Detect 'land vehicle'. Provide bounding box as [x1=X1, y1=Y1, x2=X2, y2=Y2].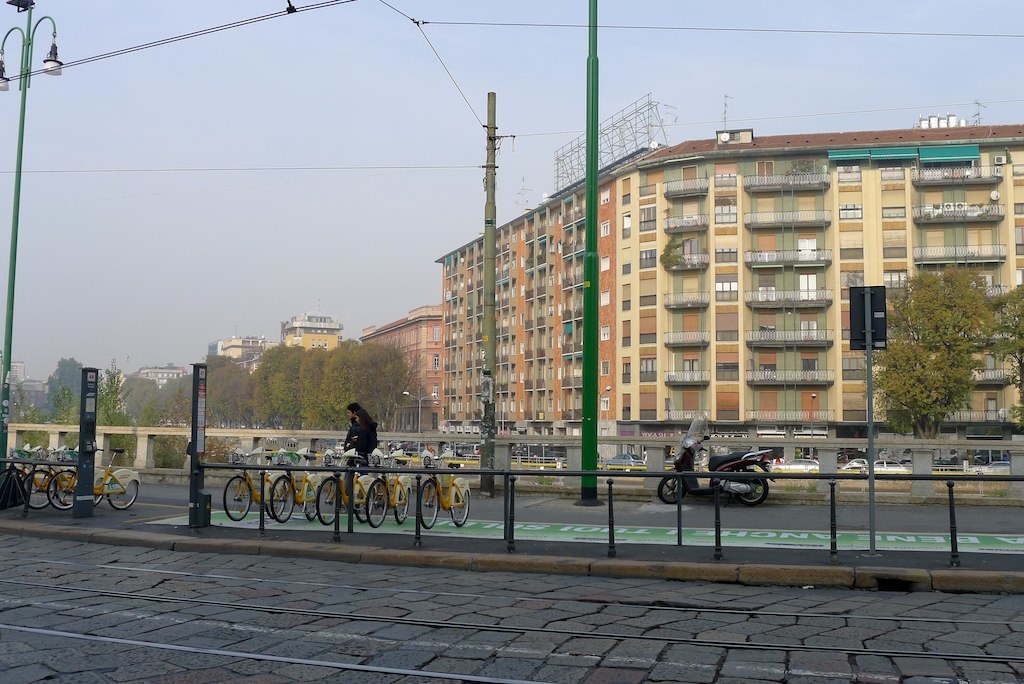
[x1=839, y1=457, x2=865, y2=469].
